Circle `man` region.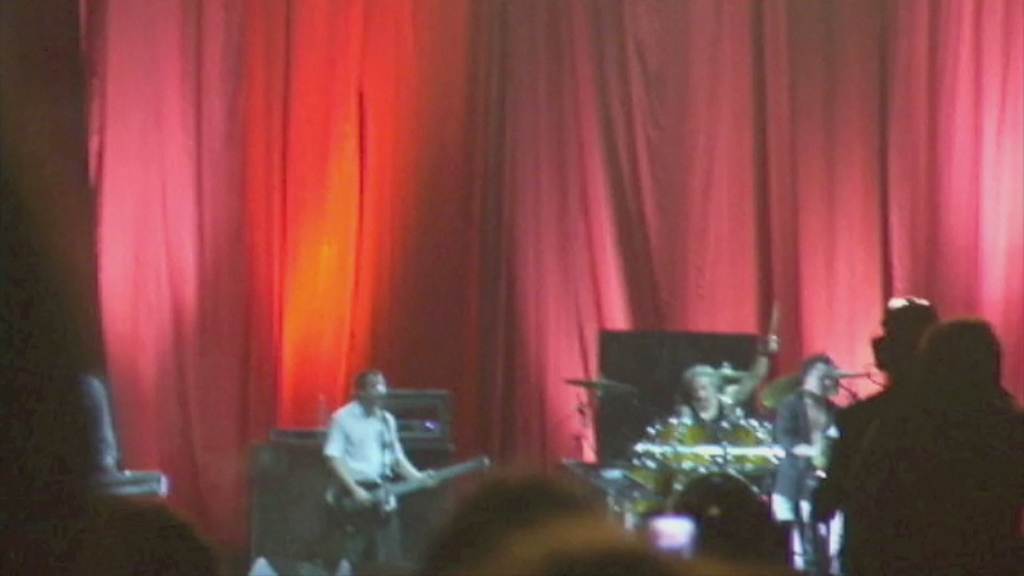
Region: x1=322, y1=369, x2=438, y2=575.
